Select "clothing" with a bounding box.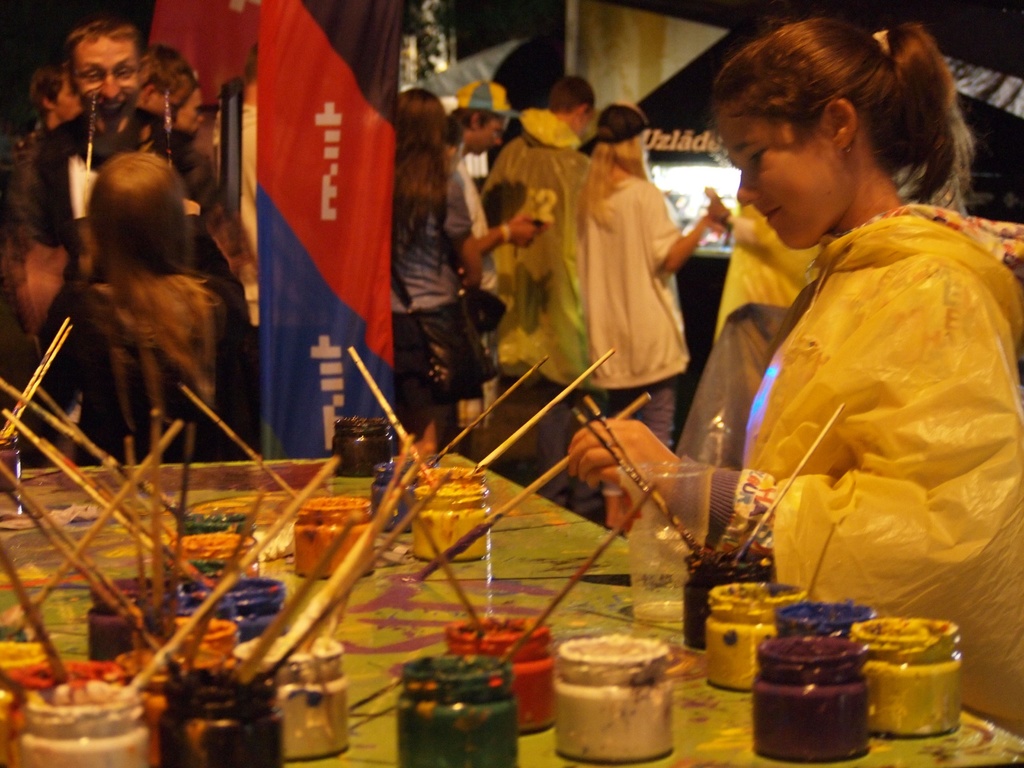
47:265:256:460.
